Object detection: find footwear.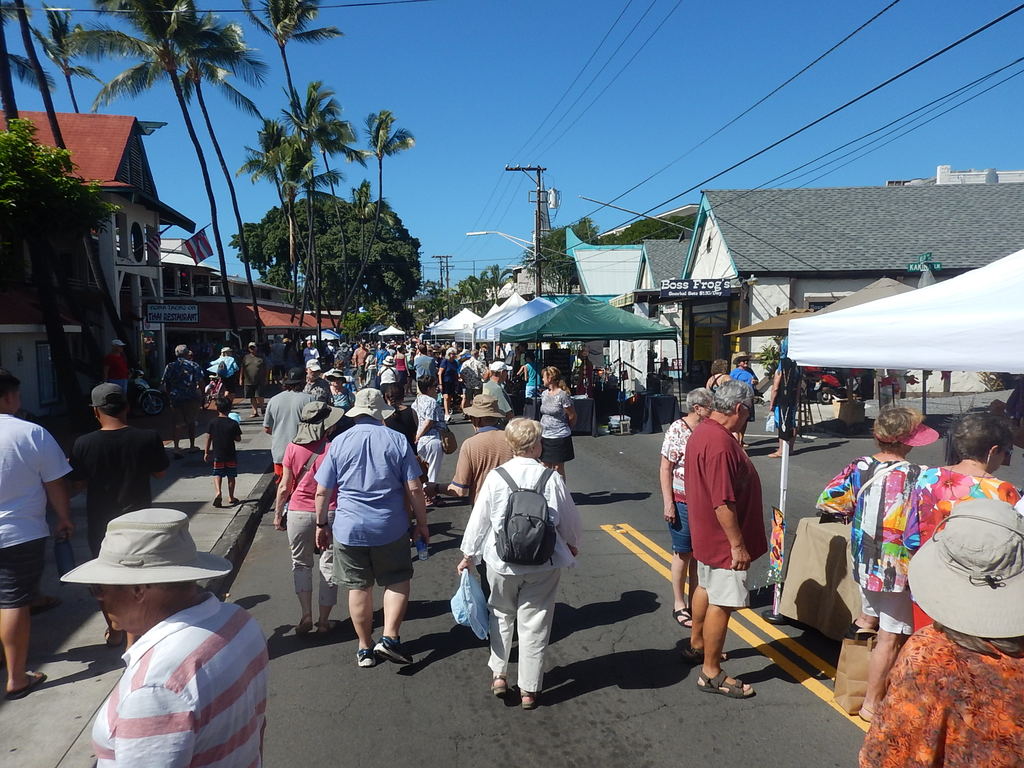
<bbox>317, 621, 326, 634</bbox>.
